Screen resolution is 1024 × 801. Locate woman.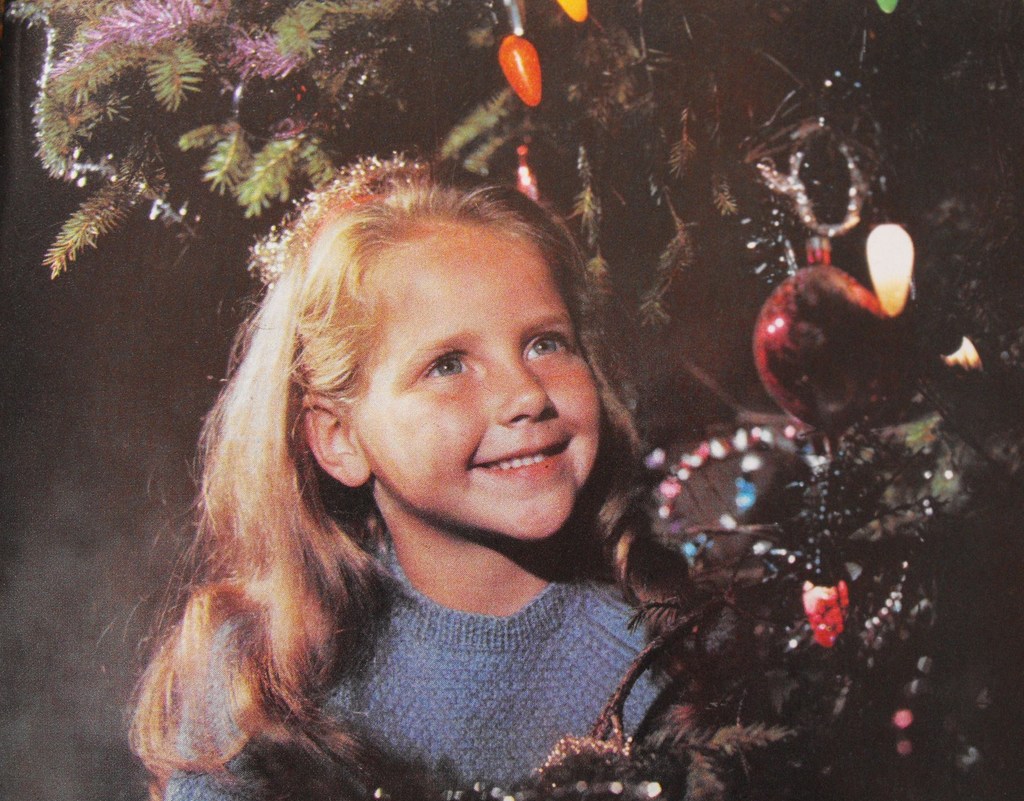
Rect(118, 139, 772, 759).
